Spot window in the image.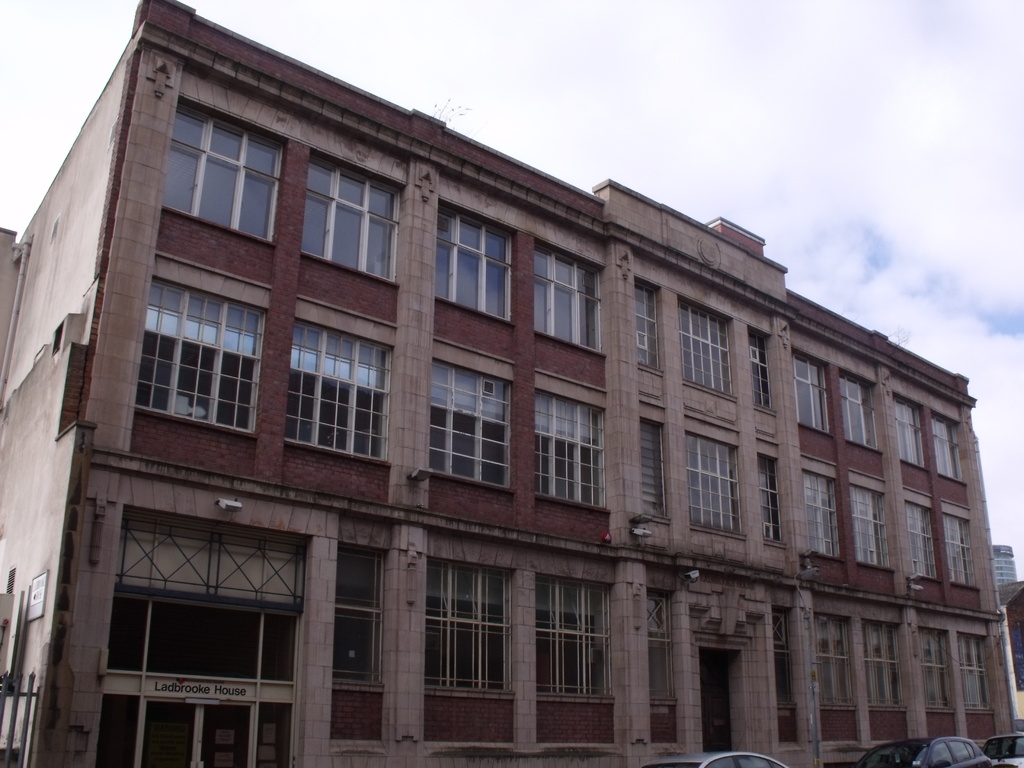
window found at region(338, 542, 390, 693).
